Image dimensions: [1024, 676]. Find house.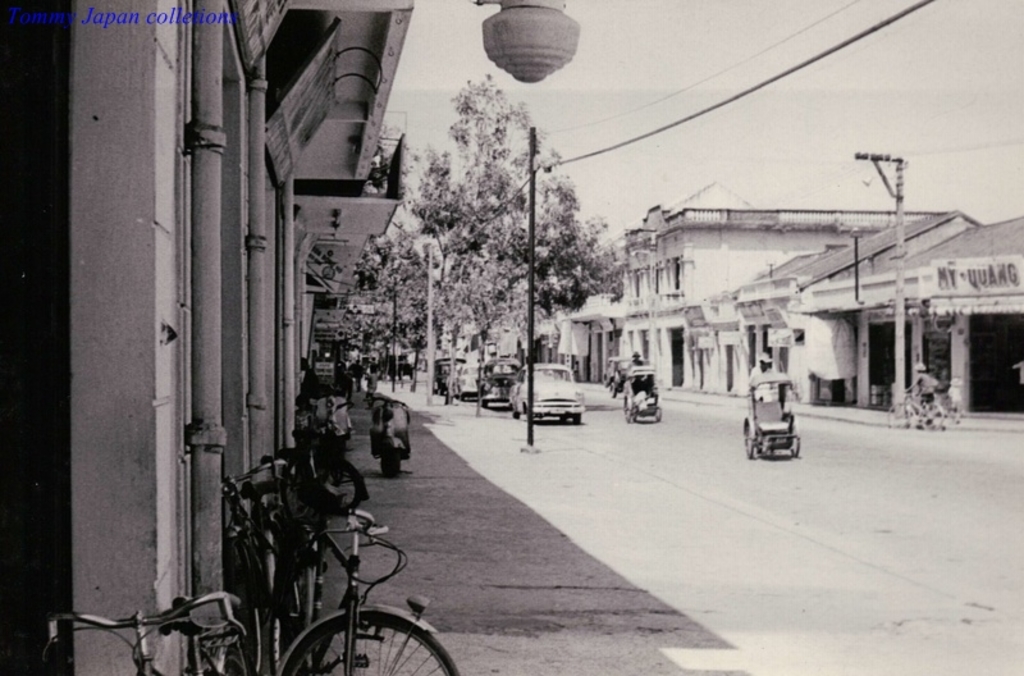
x1=527 y1=181 x2=1023 y2=412.
